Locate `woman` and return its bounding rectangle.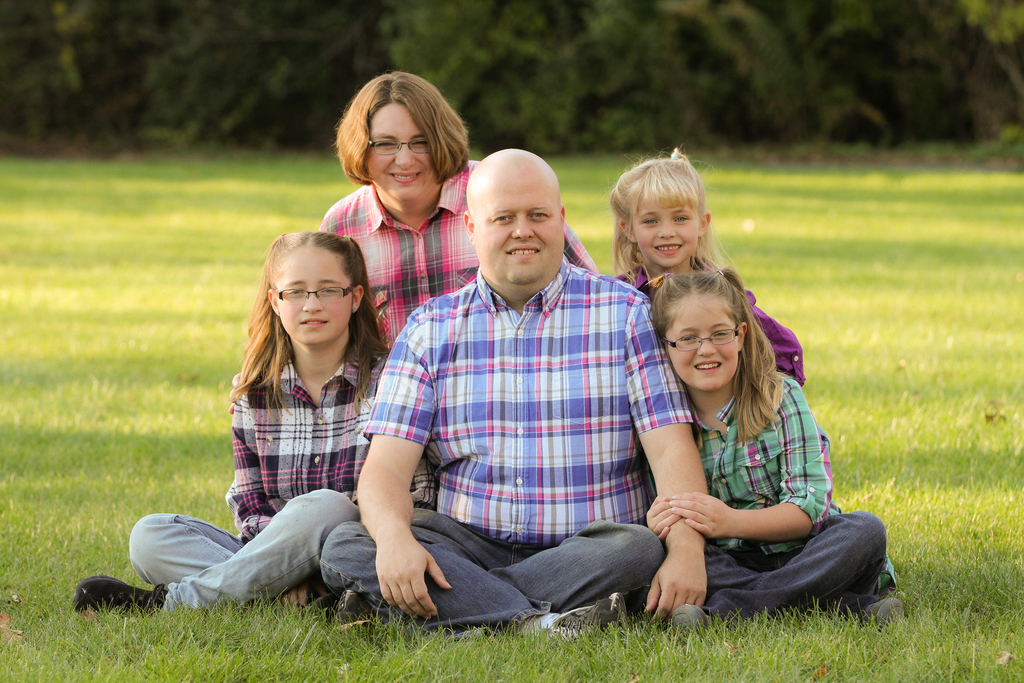
select_region(321, 69, 599, 347).
